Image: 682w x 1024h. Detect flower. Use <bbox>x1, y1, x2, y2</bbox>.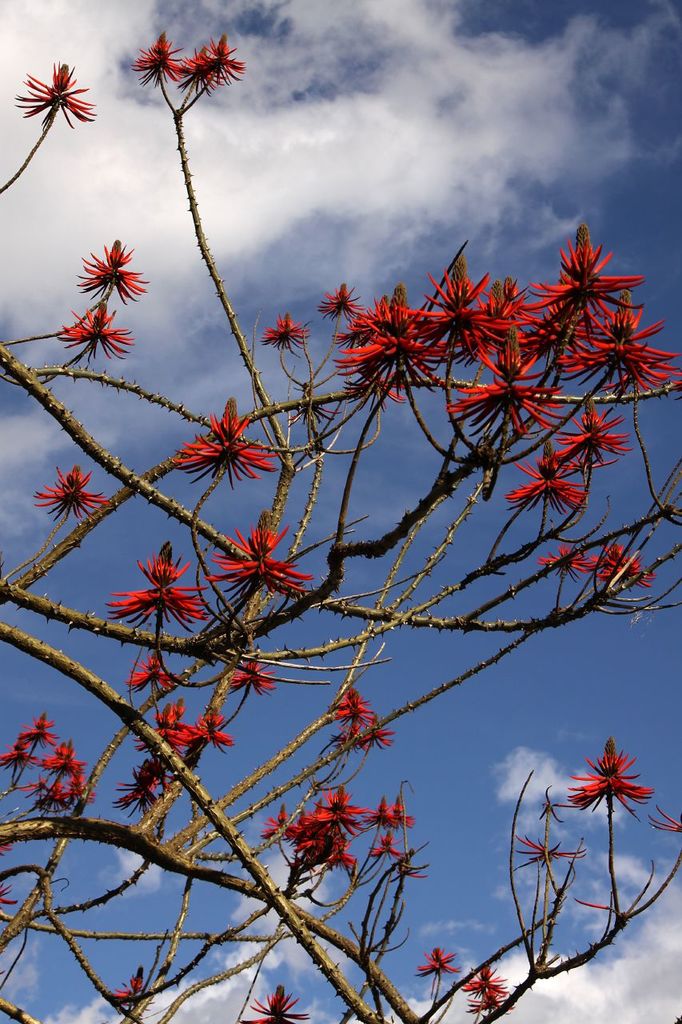
<bbox>127, 702, 182, 756</bbox>.
